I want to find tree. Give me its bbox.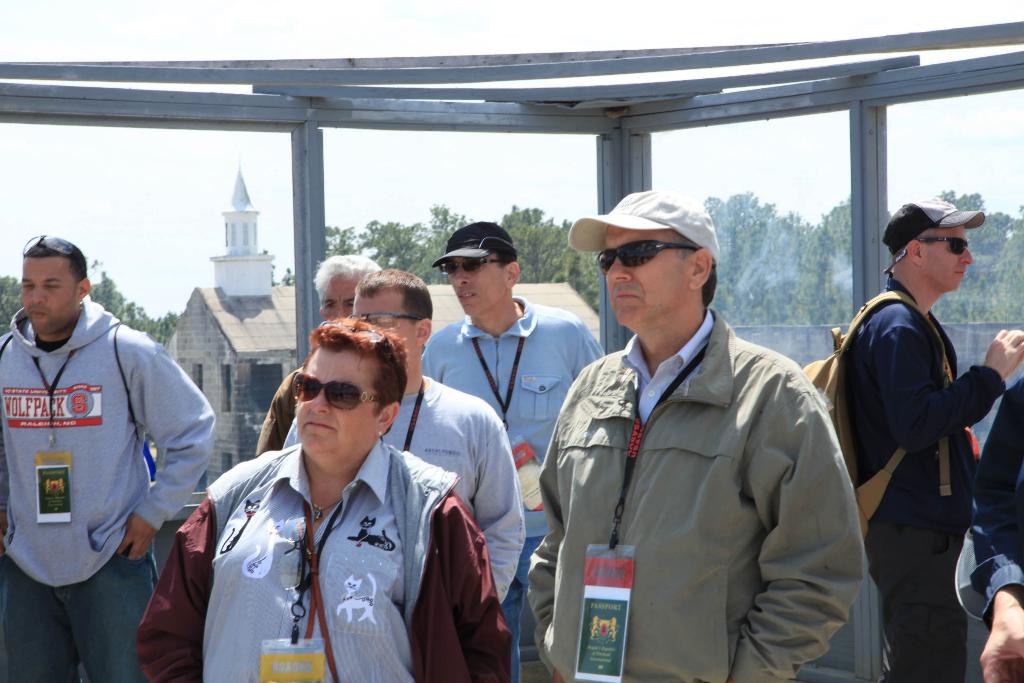
x1=124 y1=307 x2=184 y2=346.
